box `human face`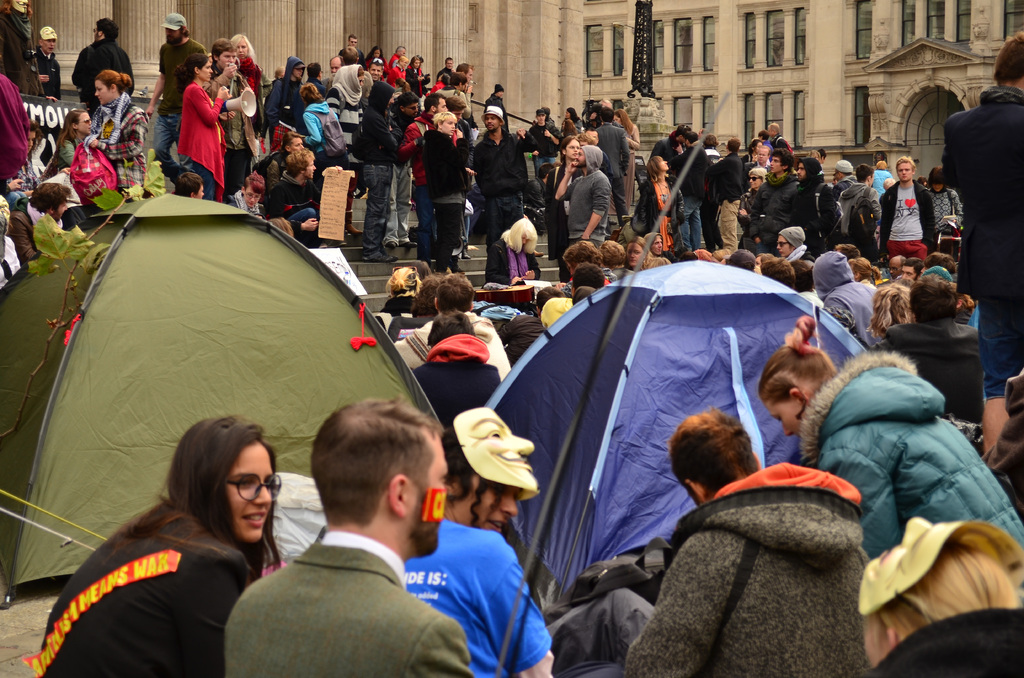
(x1=349, y1=36, x2=356, y2=47)
